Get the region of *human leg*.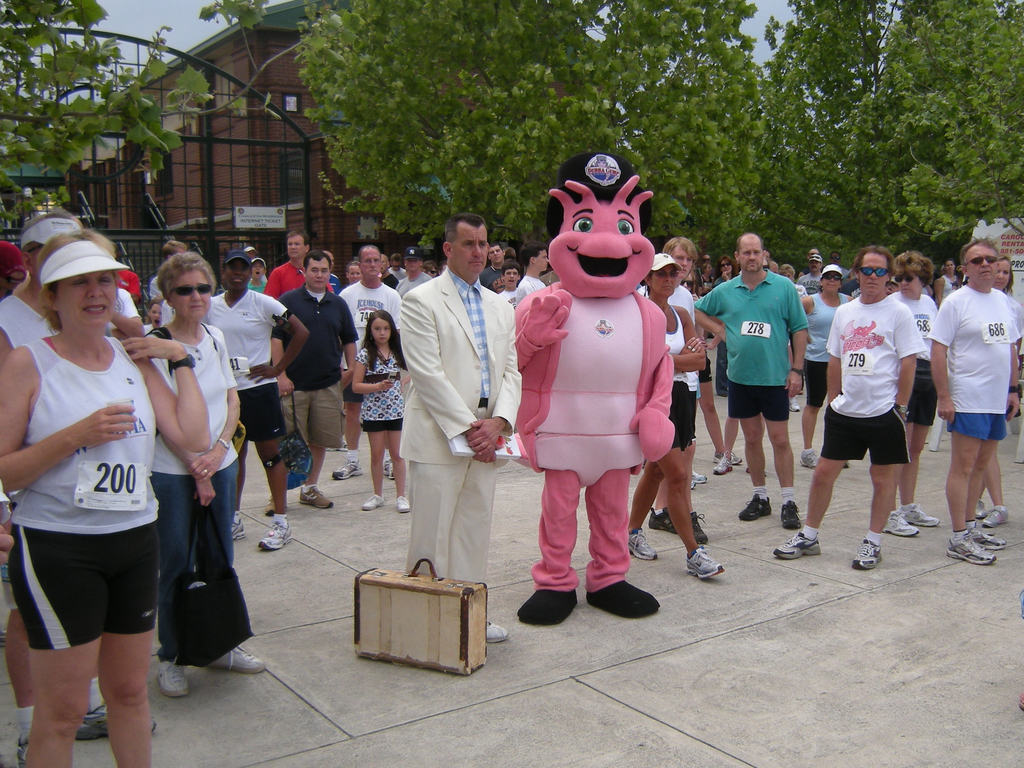
716, 384, 740, 475.
